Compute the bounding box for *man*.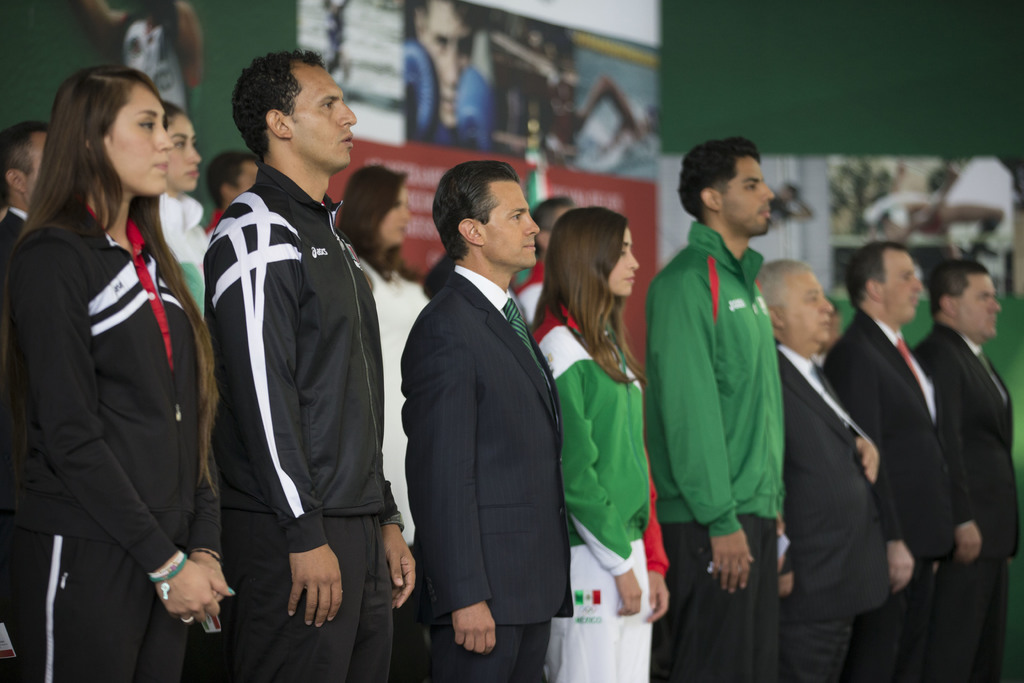
415:1:493:145.
